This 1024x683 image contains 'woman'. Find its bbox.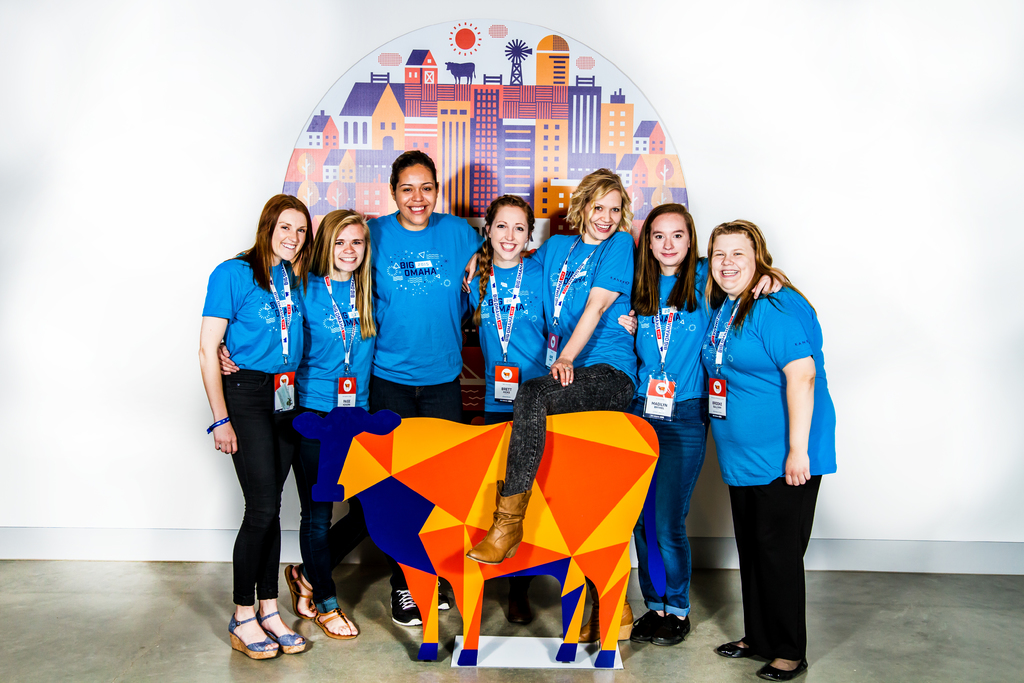
698, 229, 835, 682.
